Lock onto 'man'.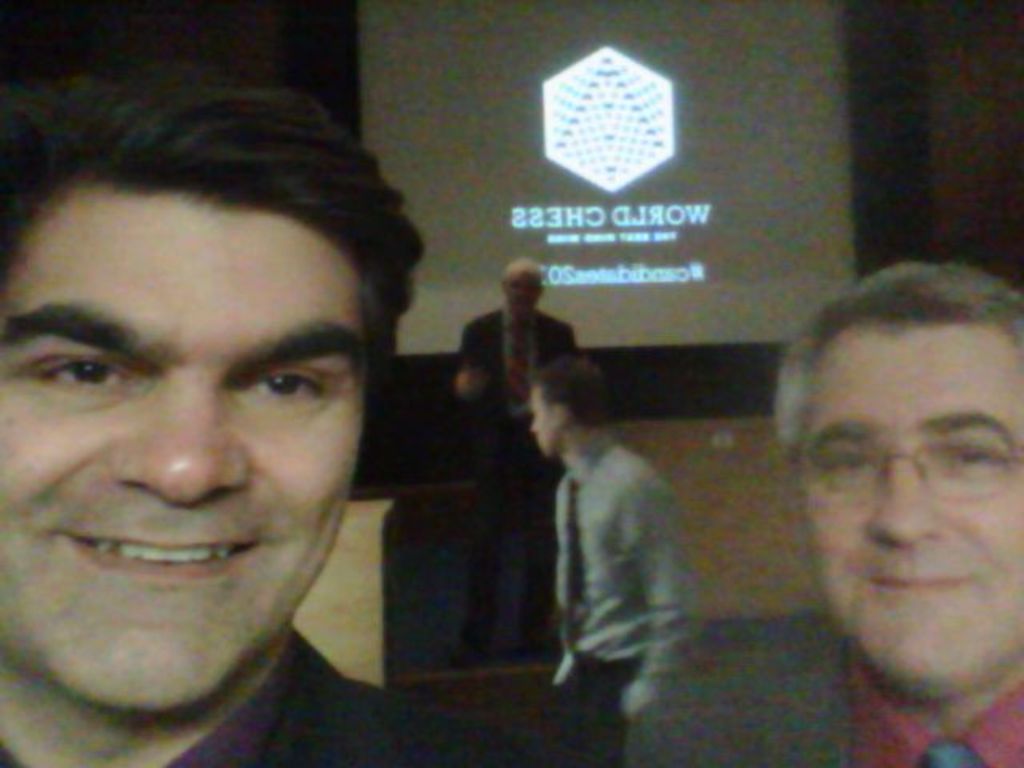
Locked: (left=520, top=347, right=686, bottom=766).
